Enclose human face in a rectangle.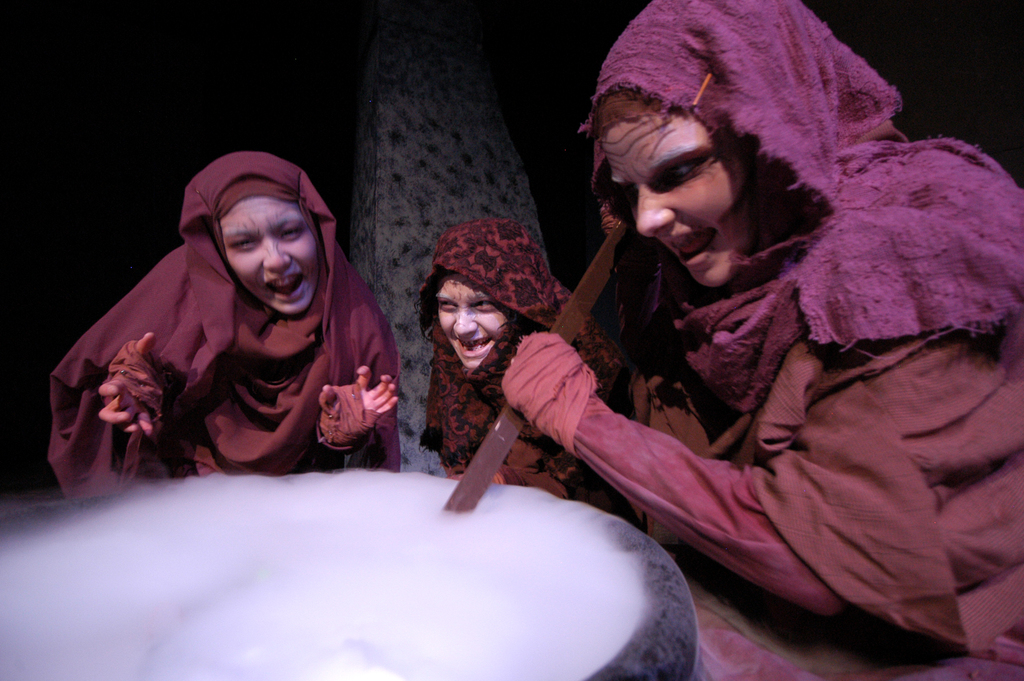
bbox=(222, 191, 318, 316).
